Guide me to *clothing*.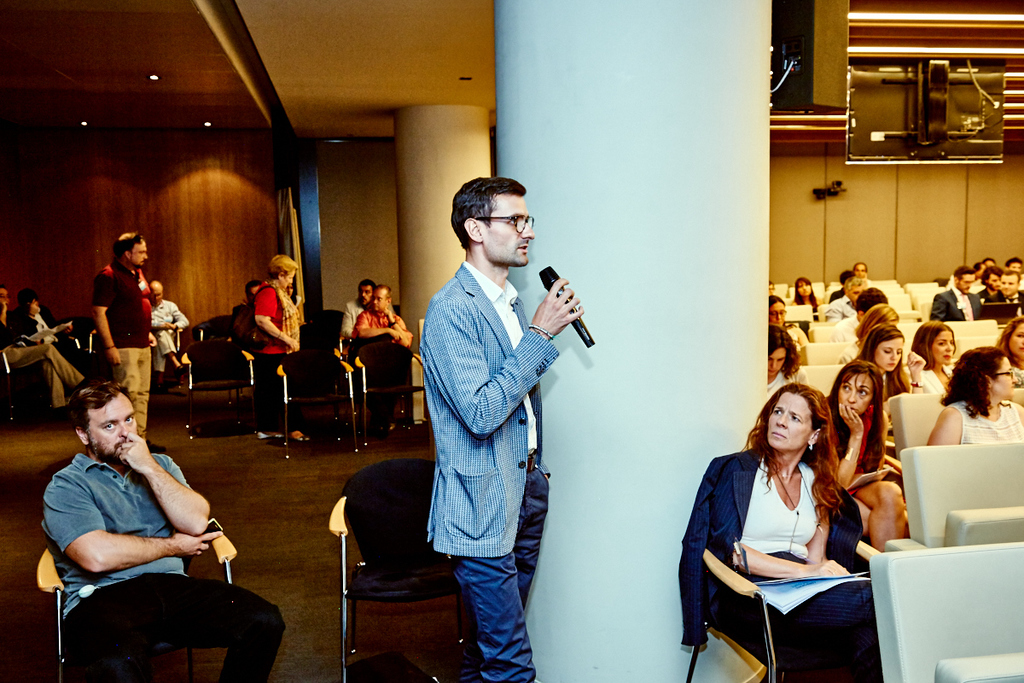
Guidance: 925,279,991,324.
